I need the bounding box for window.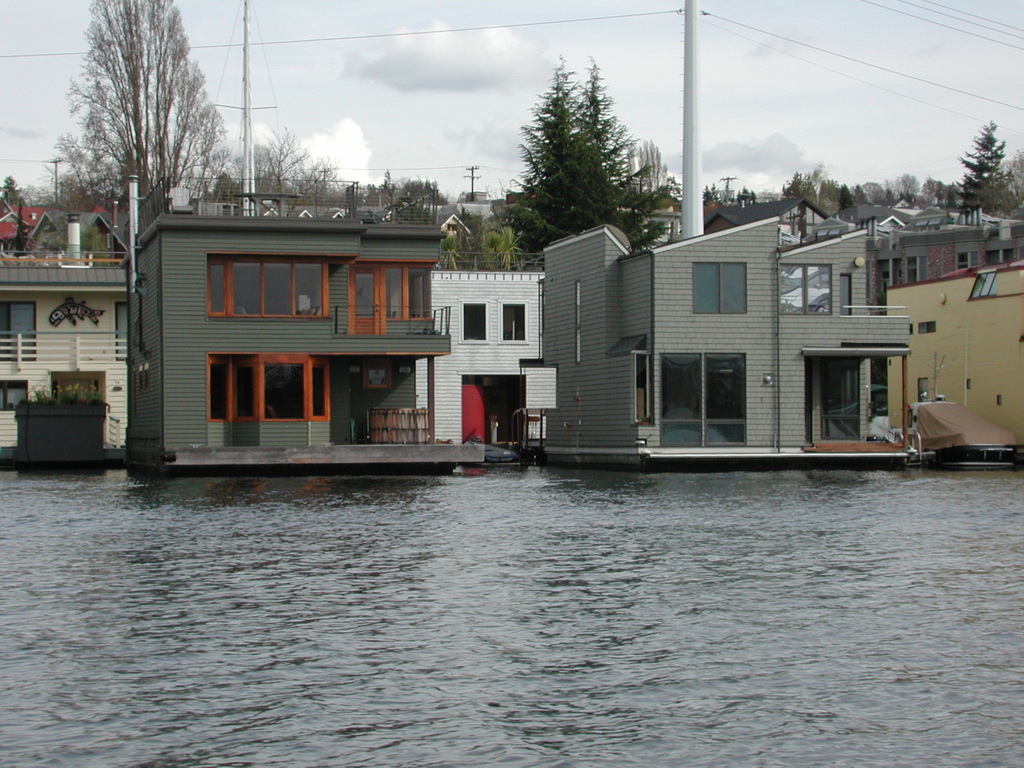
Here it is: left=687, top=262, right=749, bottom=320.
